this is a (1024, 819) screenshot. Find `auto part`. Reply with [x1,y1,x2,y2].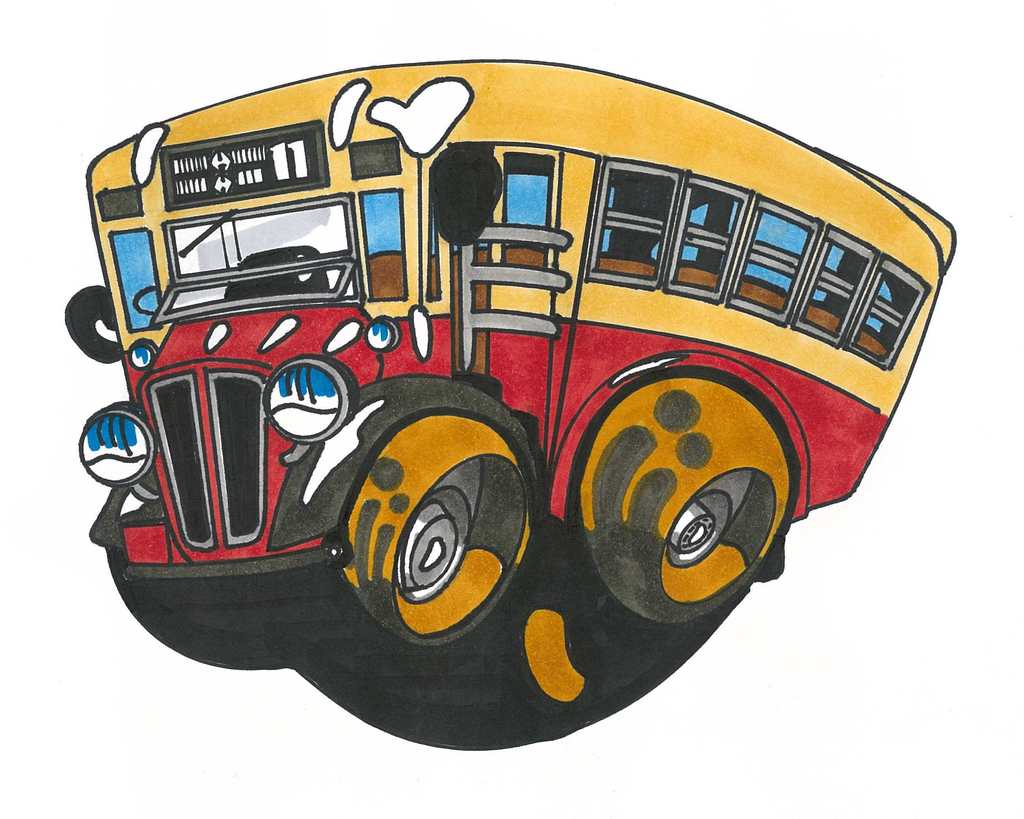
[716,204,828,335].
